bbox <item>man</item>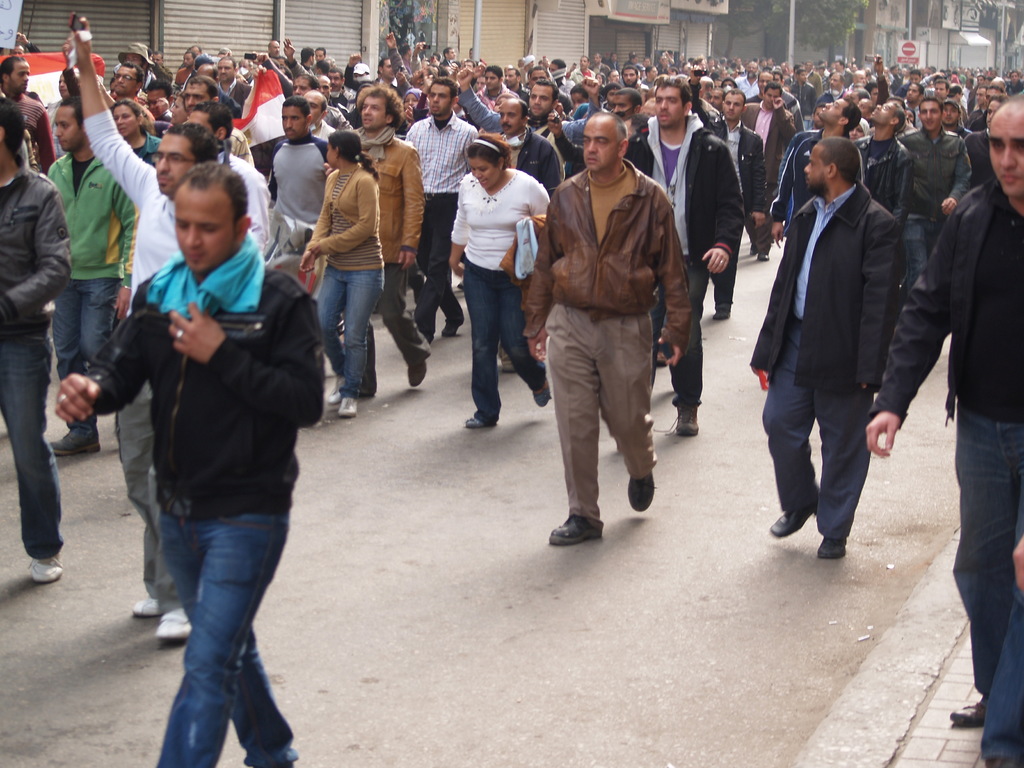
BBox(968, 93, 1004, 189)
